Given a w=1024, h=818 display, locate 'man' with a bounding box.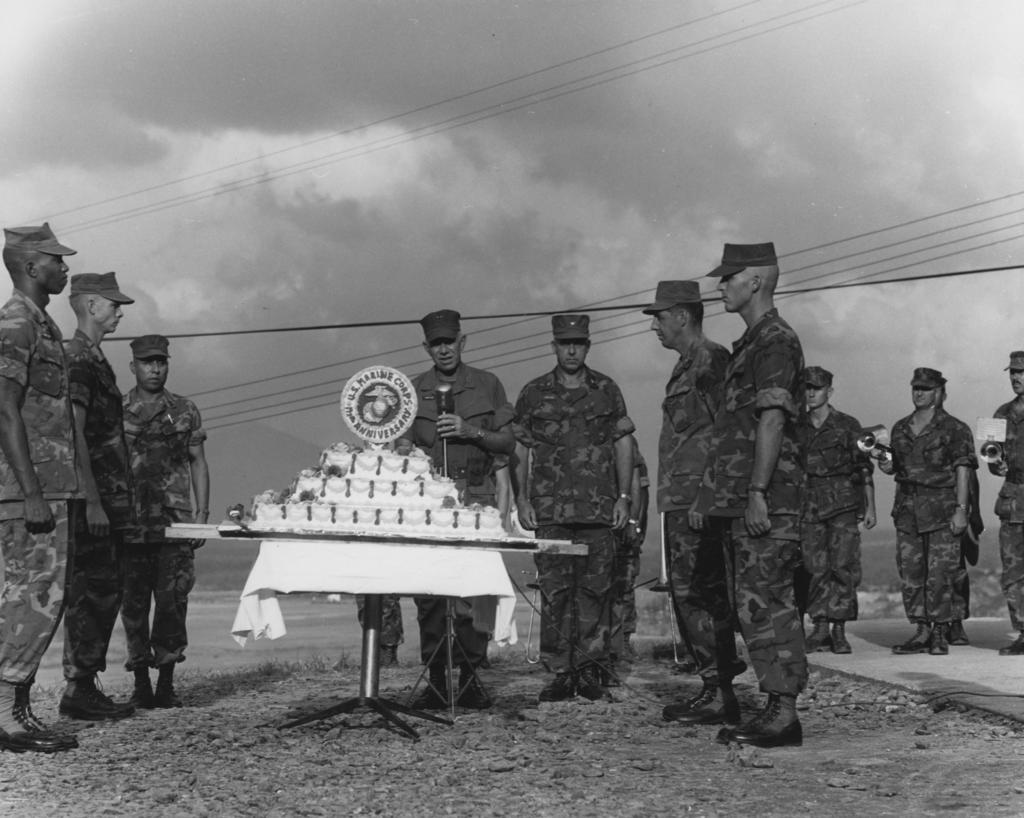
Located: <bbox>701, 239, 809, 748</bbox>.
